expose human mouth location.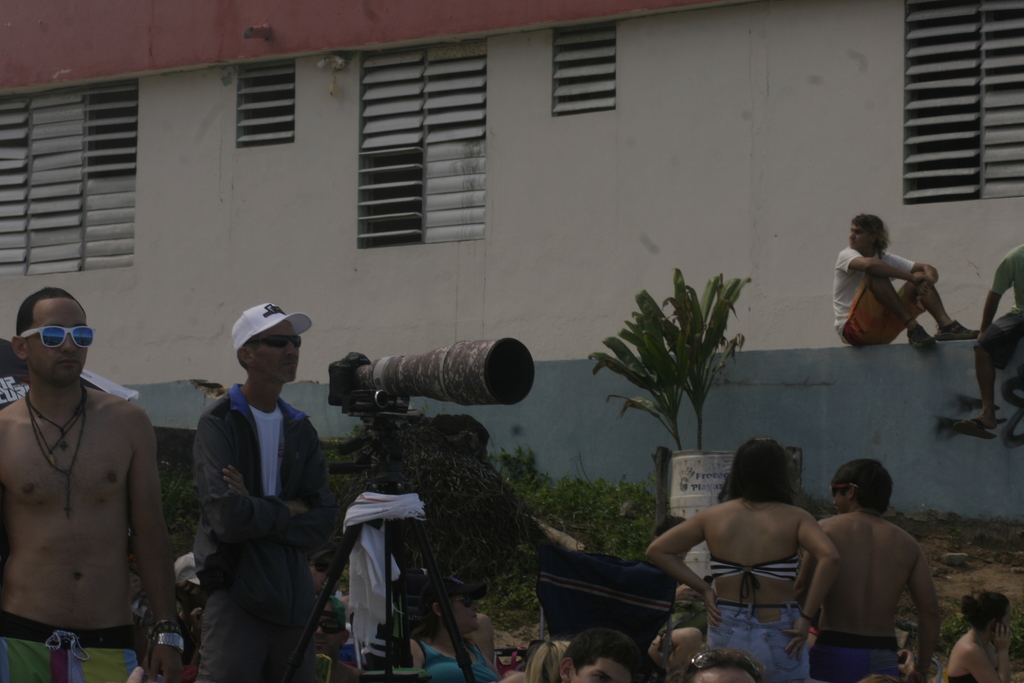
Exposed at (x1=847, y1=240, x2=854, y2=247).
